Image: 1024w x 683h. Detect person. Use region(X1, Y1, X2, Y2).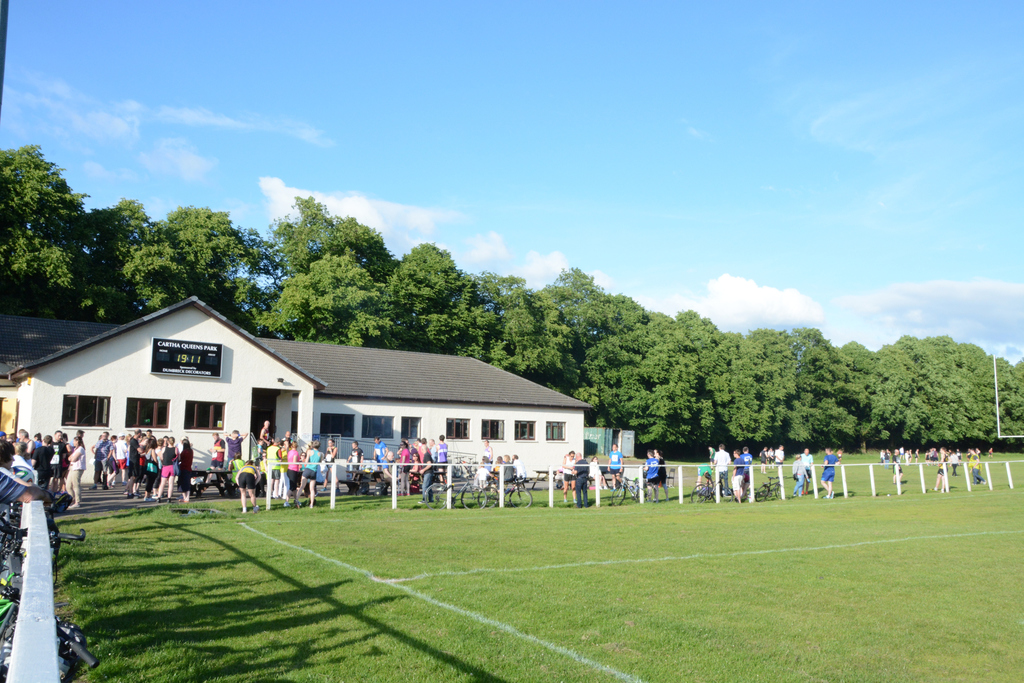
region(158, 440, 161, 463).
